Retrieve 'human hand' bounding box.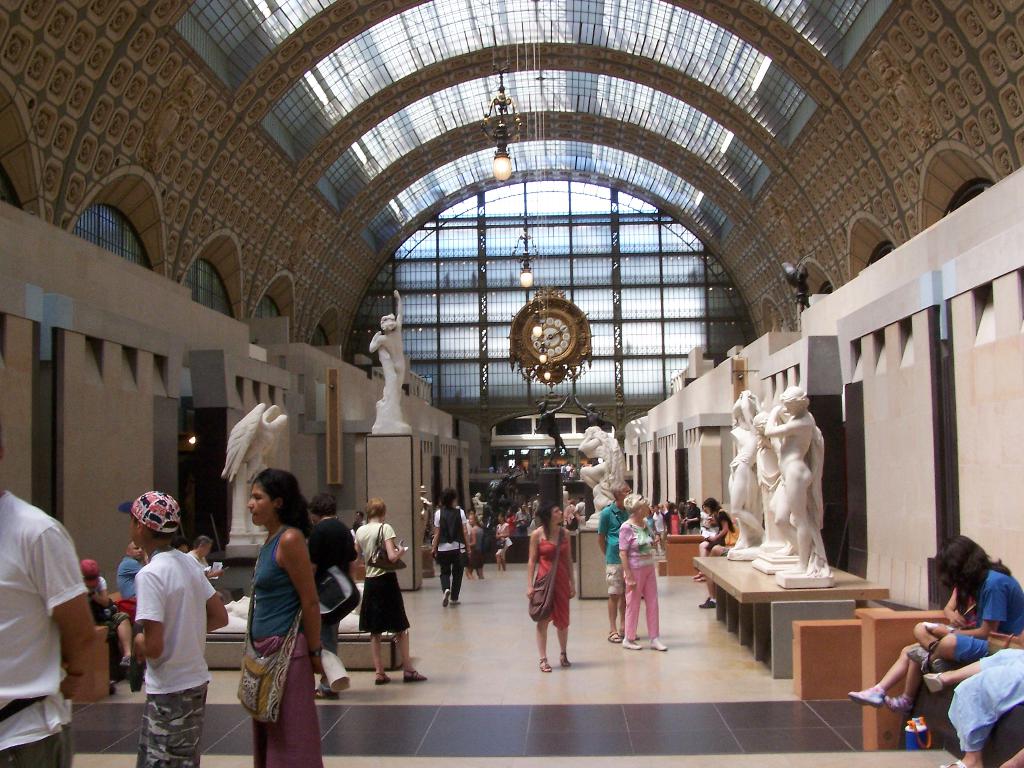
Bounding box: crop(772, 404, 784, 415).
